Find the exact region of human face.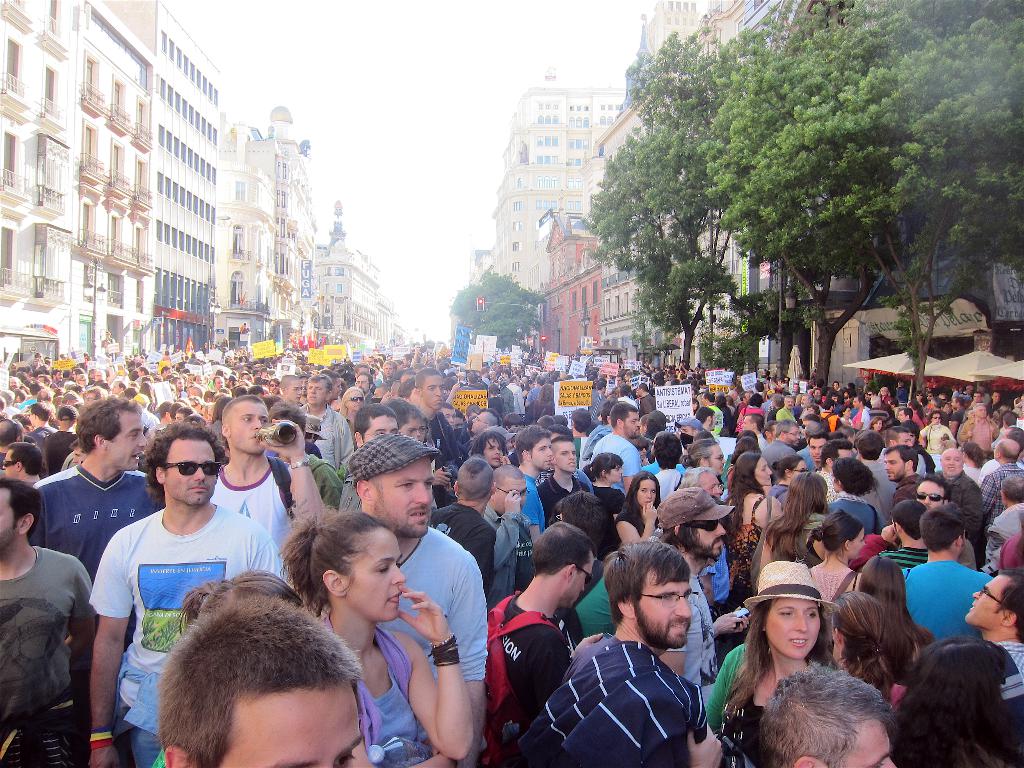
Exact region: Rect(374, 461, 432, 539).
